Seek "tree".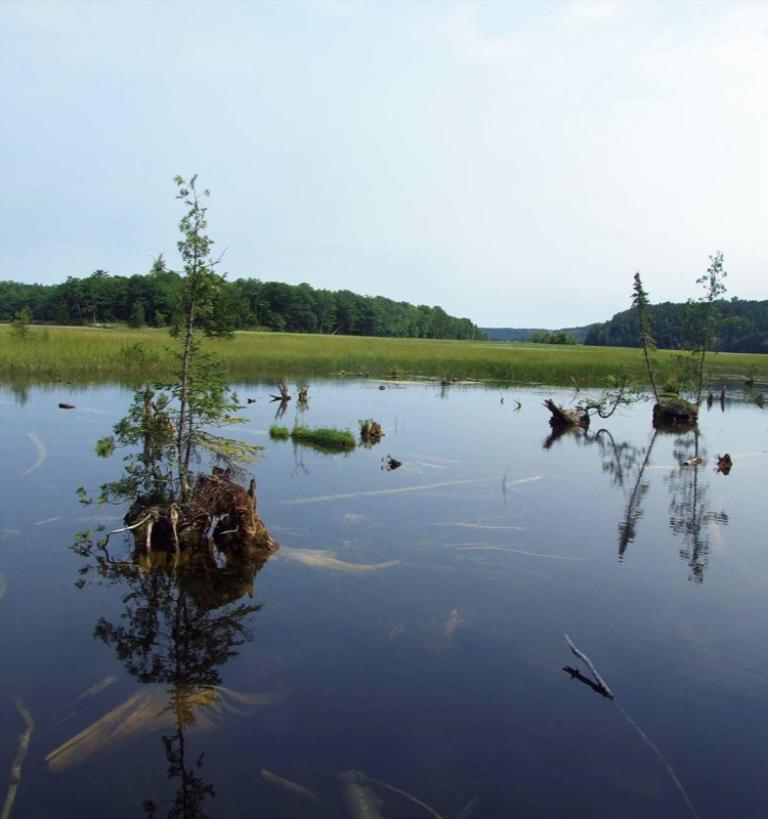
crop(623, 265, 666, 401).
